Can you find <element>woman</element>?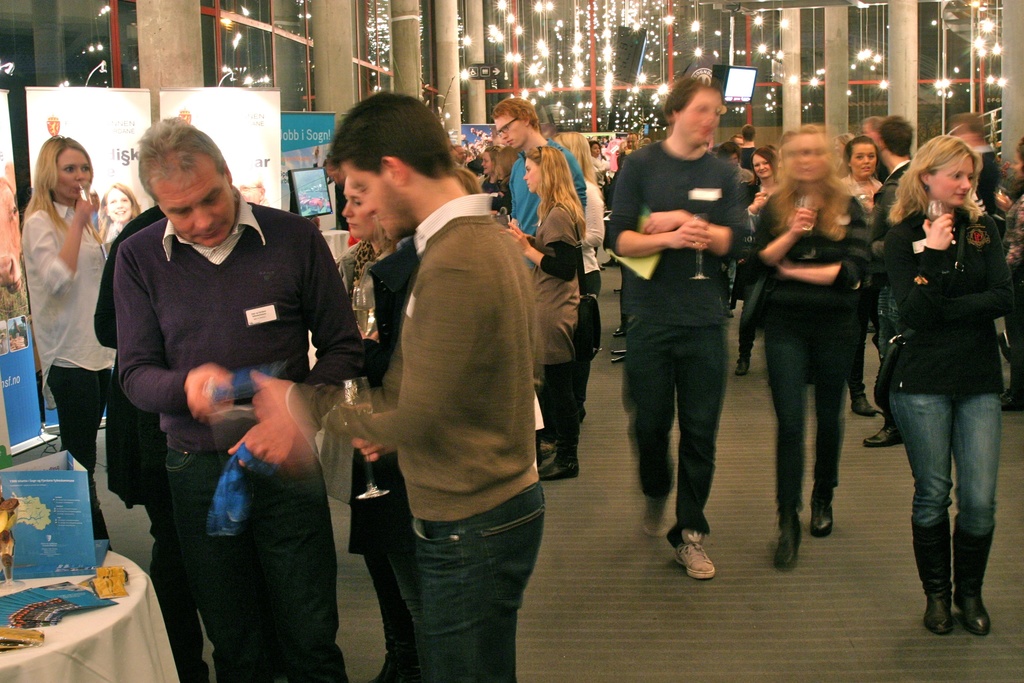
Yes, bounding box: region(886, 111, 1023, 600).
